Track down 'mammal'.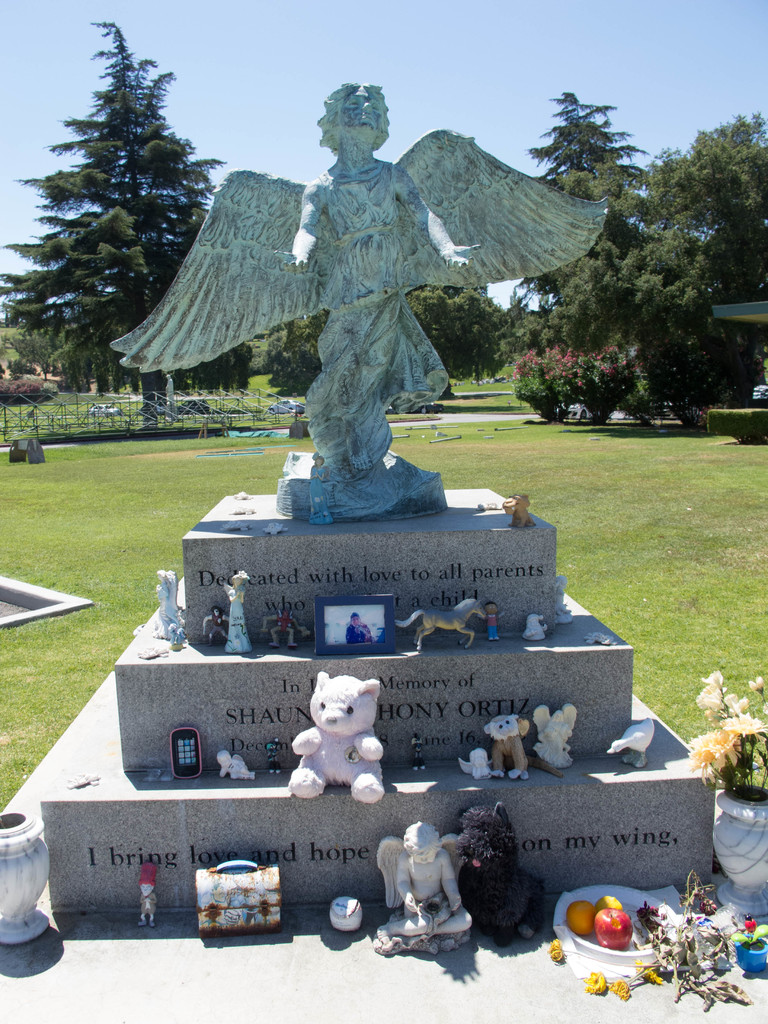
Tracked to bbox=(375, 822, 473, 941).
